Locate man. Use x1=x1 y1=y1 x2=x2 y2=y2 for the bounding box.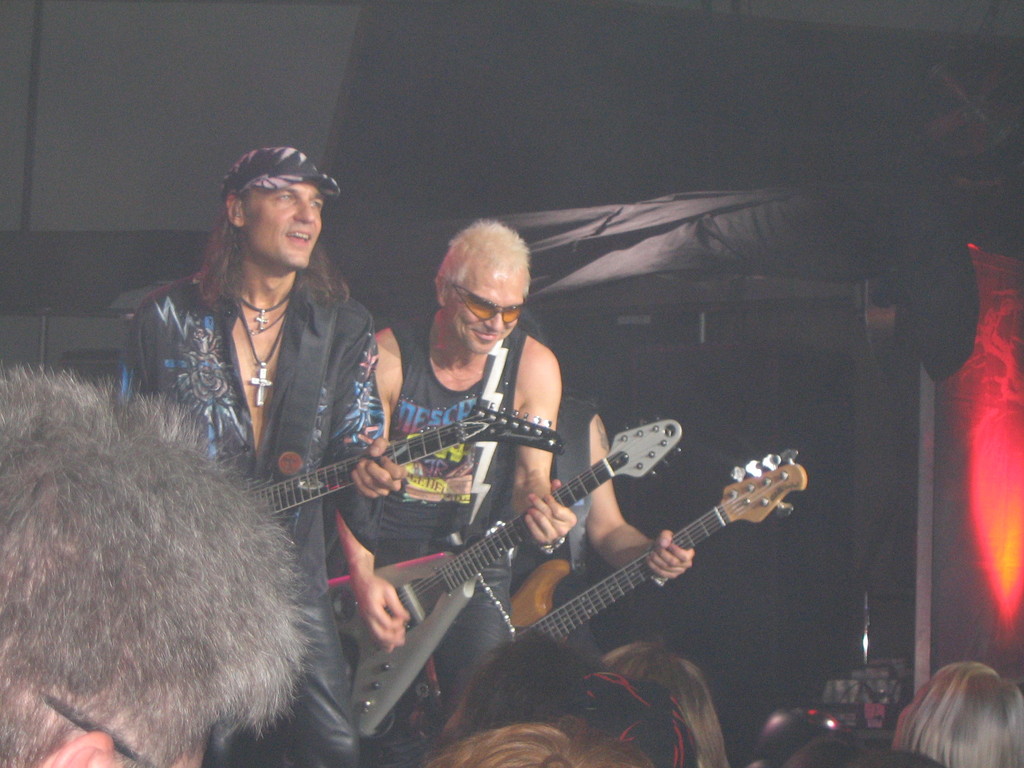
x1=0 y1=358 x2=318 y2=767.
